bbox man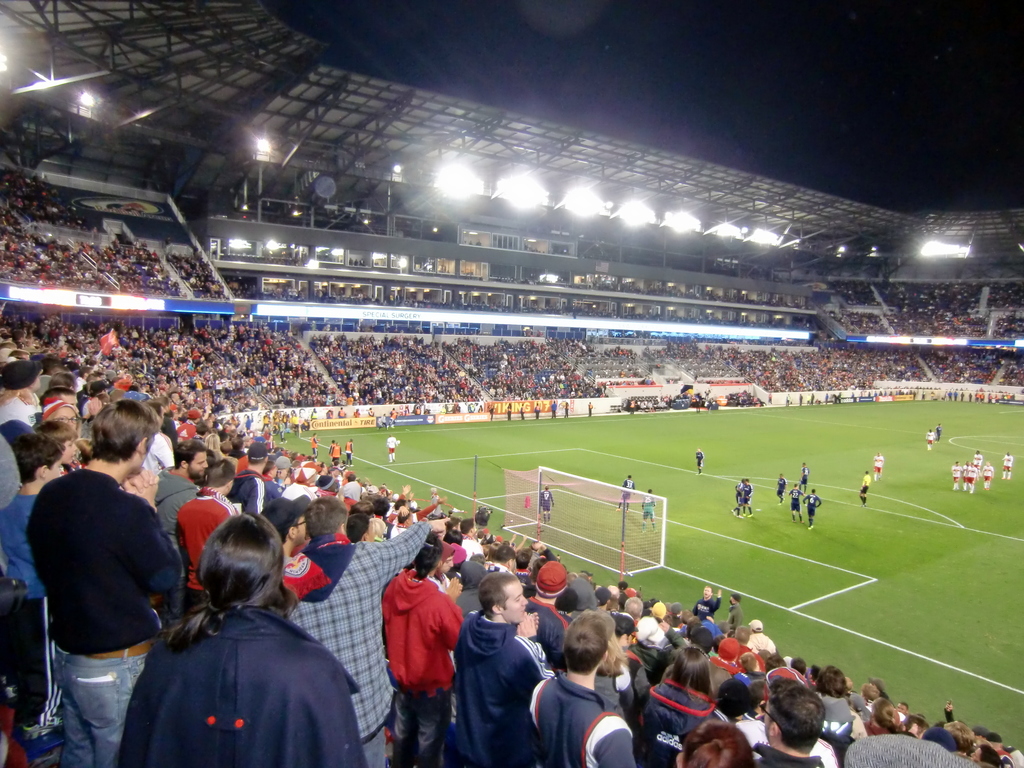
20, 417, 215, 764
